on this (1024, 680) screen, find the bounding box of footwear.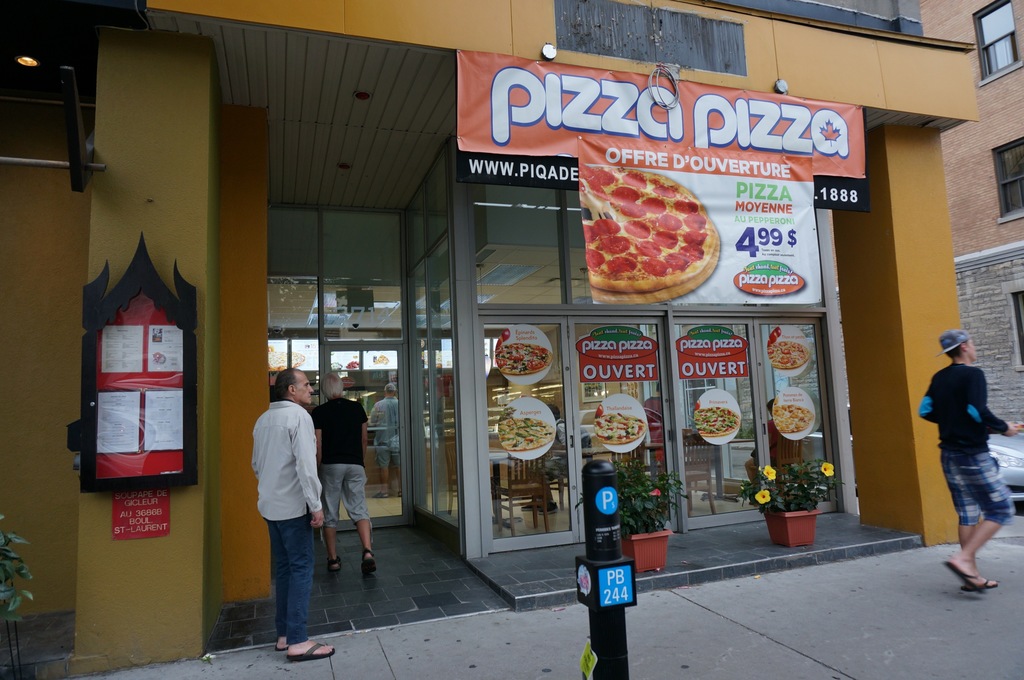
Bounding box: (326,553,342,572).
